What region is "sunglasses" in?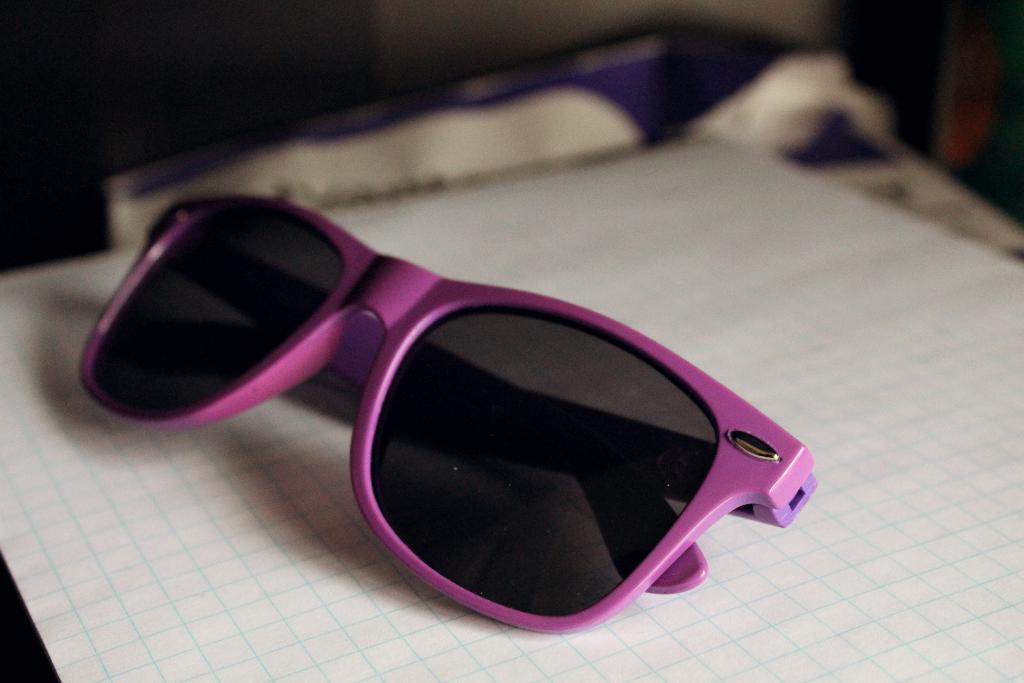
left=77, top=194, right=819, bottom=634.
